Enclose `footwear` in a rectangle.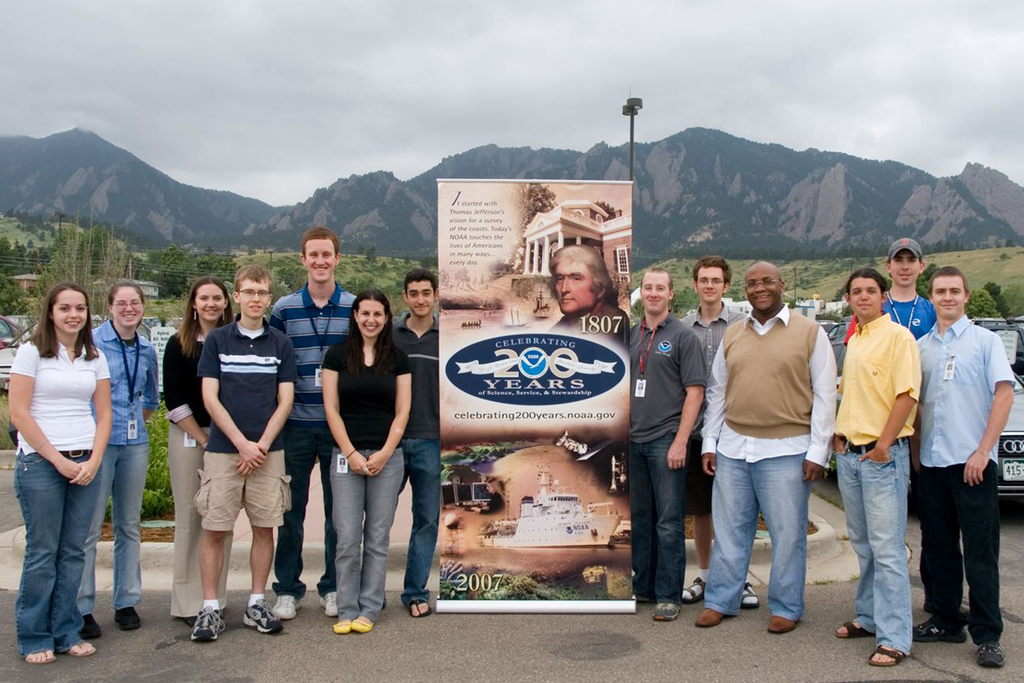
<bbox>909, 613, 970, 645</bbox>.
